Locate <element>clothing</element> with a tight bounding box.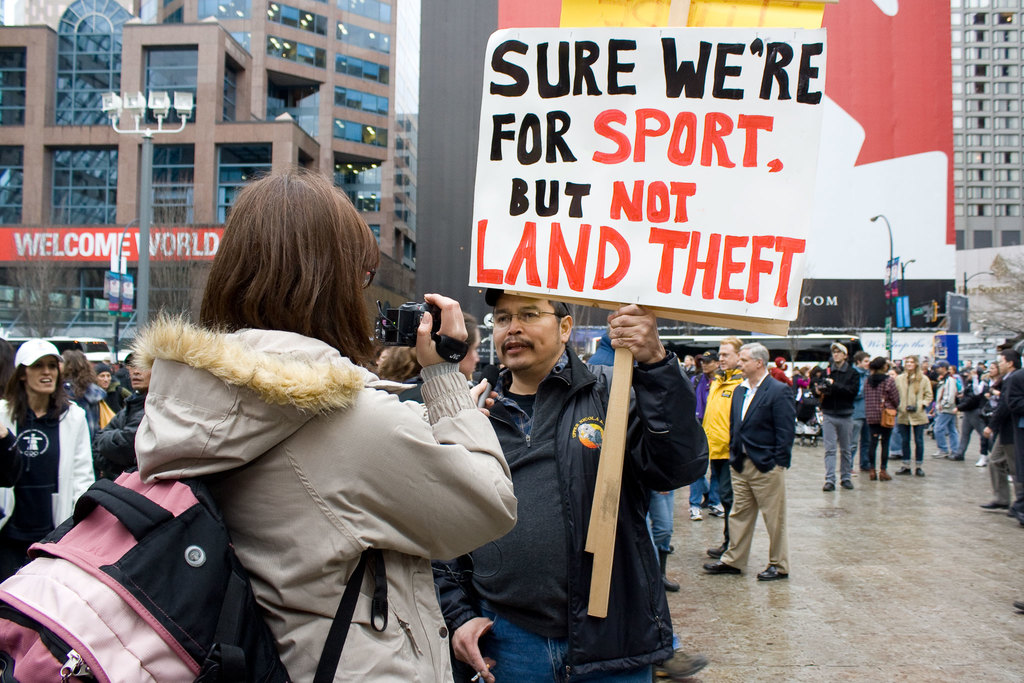
[left=899, top=368, right=940, bottom=463].
